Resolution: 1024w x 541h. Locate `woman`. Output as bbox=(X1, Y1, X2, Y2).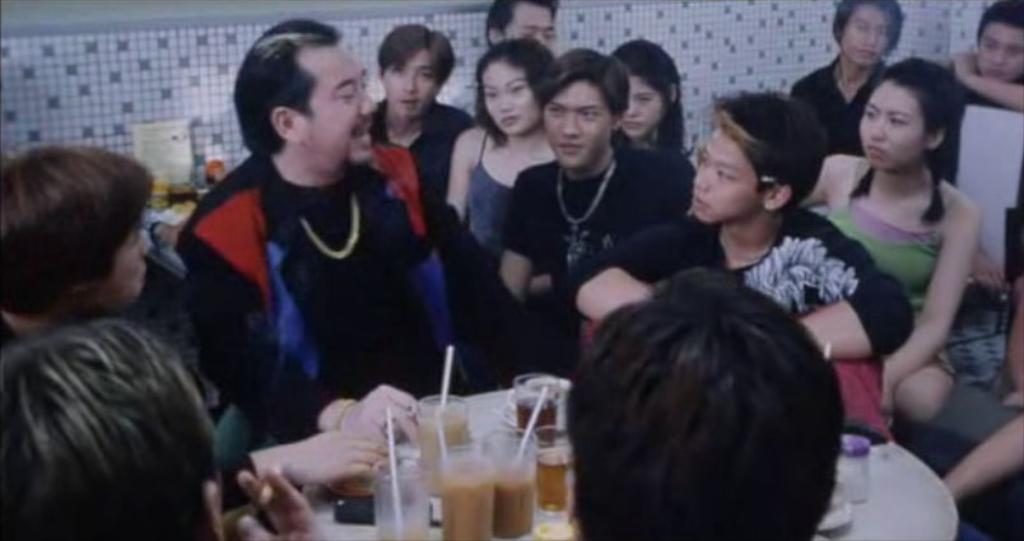
bbox=(788, 55, 983, 432).
